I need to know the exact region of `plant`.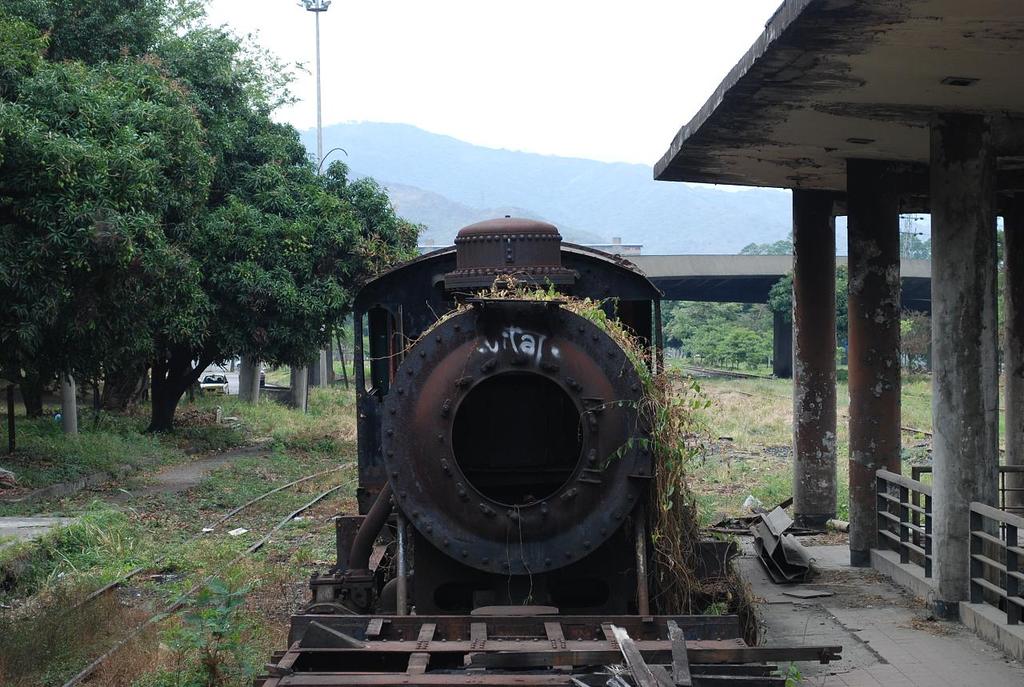
Region: 992:267:1008:358.
